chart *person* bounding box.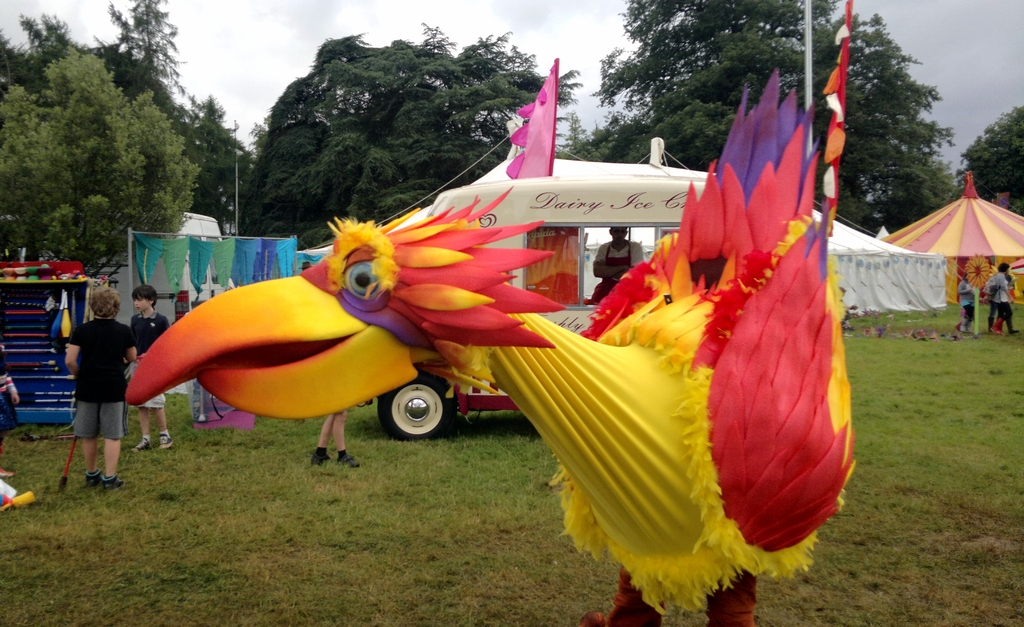
Charted: (left=310, top=404, right=367, bottom=474).
